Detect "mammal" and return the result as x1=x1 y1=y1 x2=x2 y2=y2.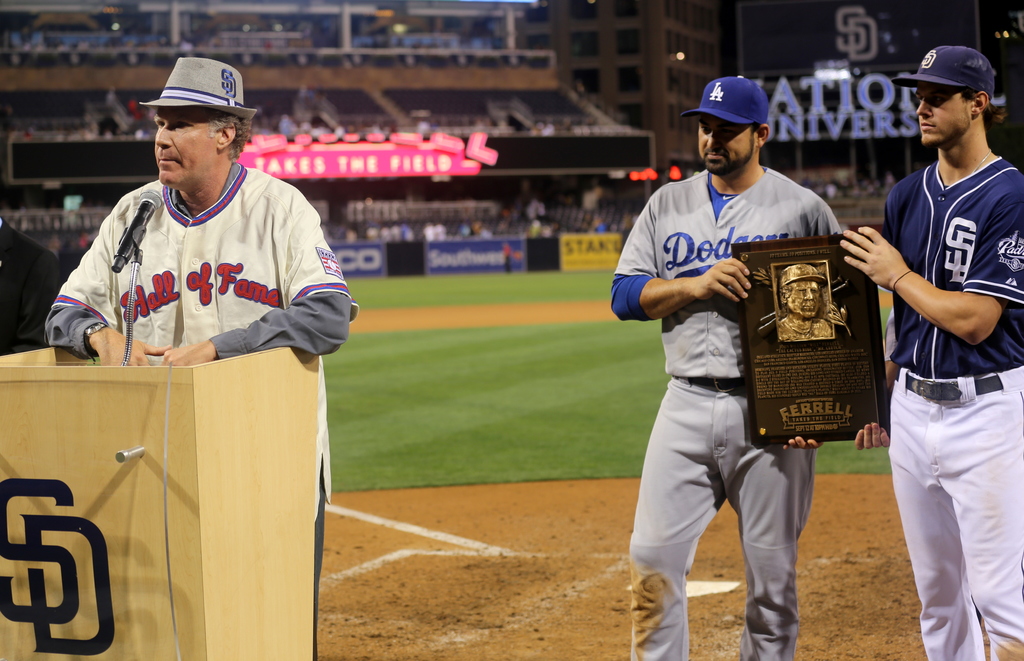
x1=47 y1=237 x2=54 y2=263.
